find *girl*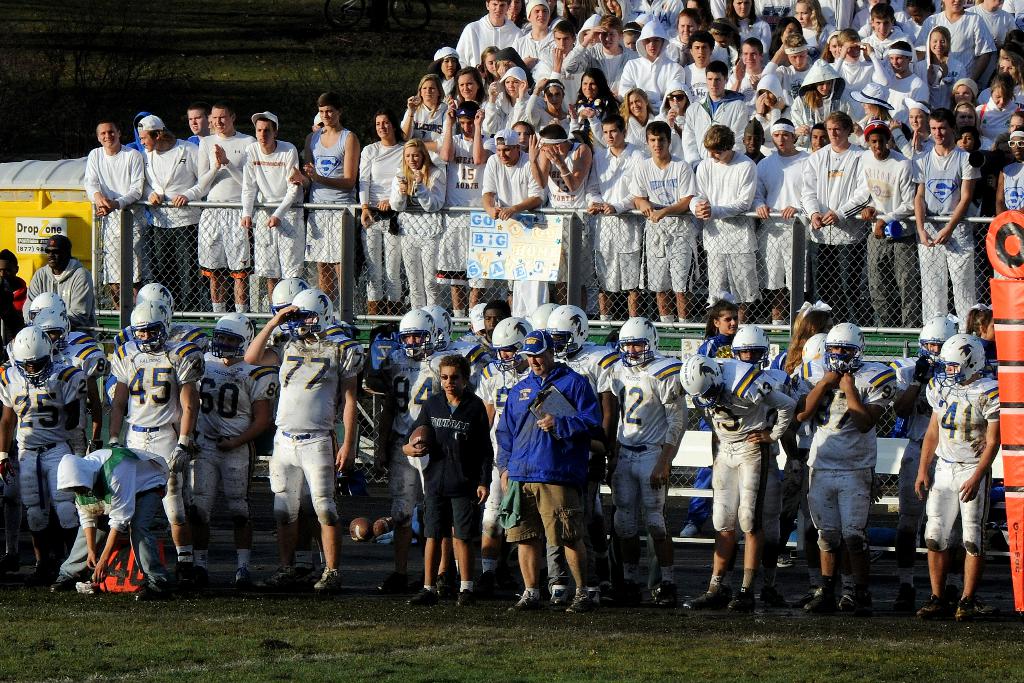
[x1=404, y1=71, x2=447, y2=126]
